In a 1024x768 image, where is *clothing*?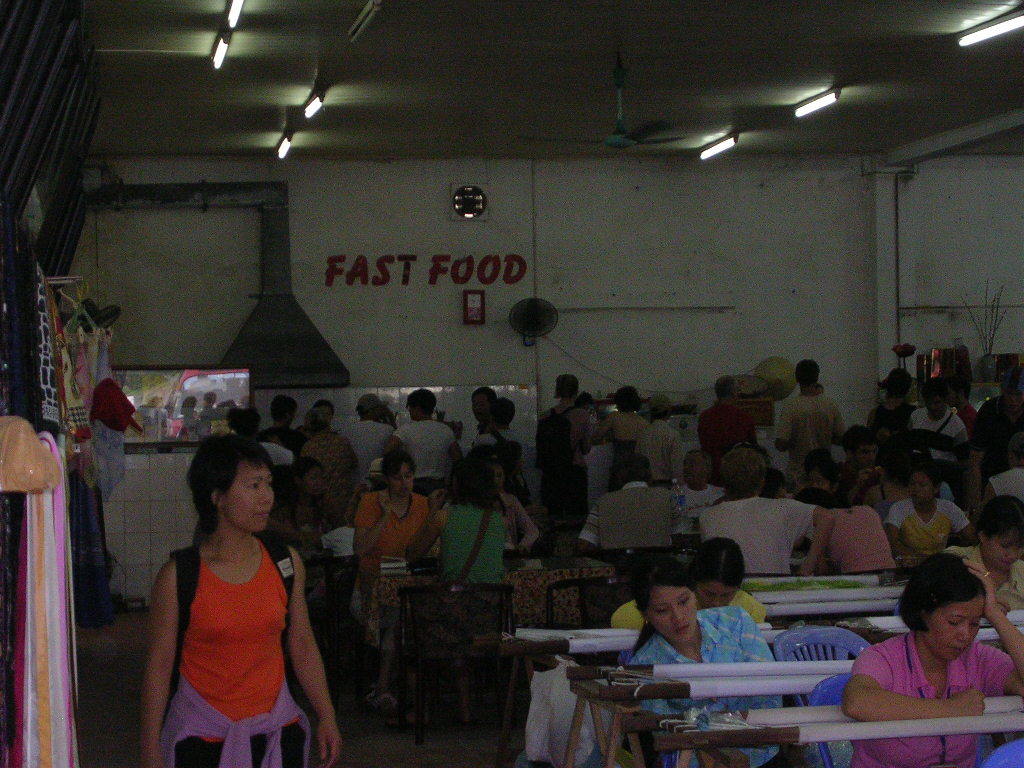
left=874, top=404, right=911, bottom=467.
